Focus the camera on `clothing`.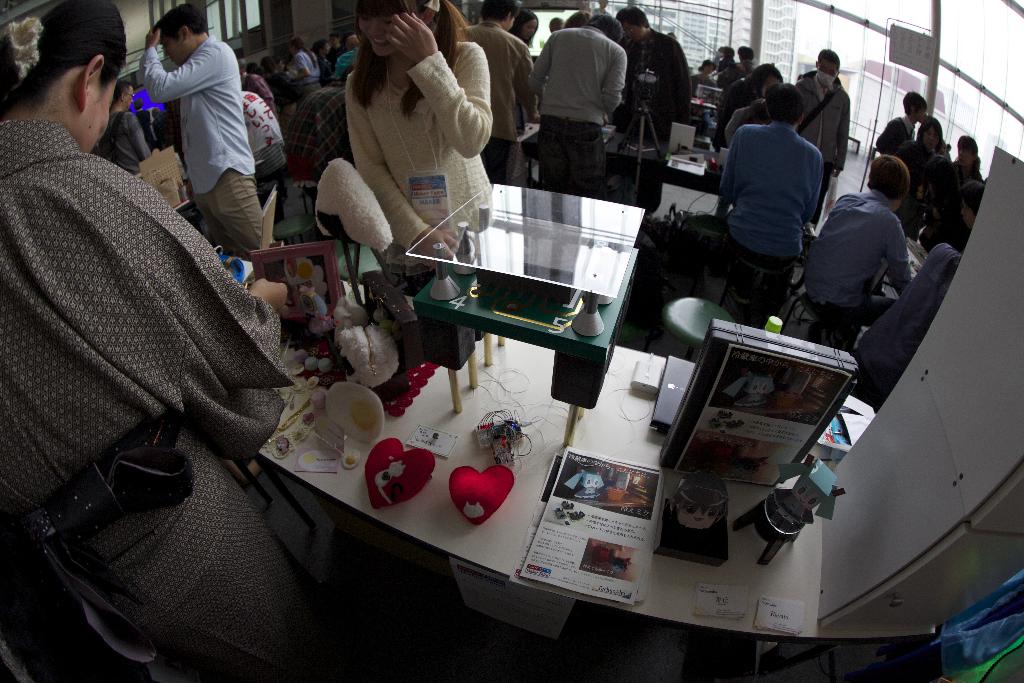
Focus region: locate(458, 19, 527, 186).
